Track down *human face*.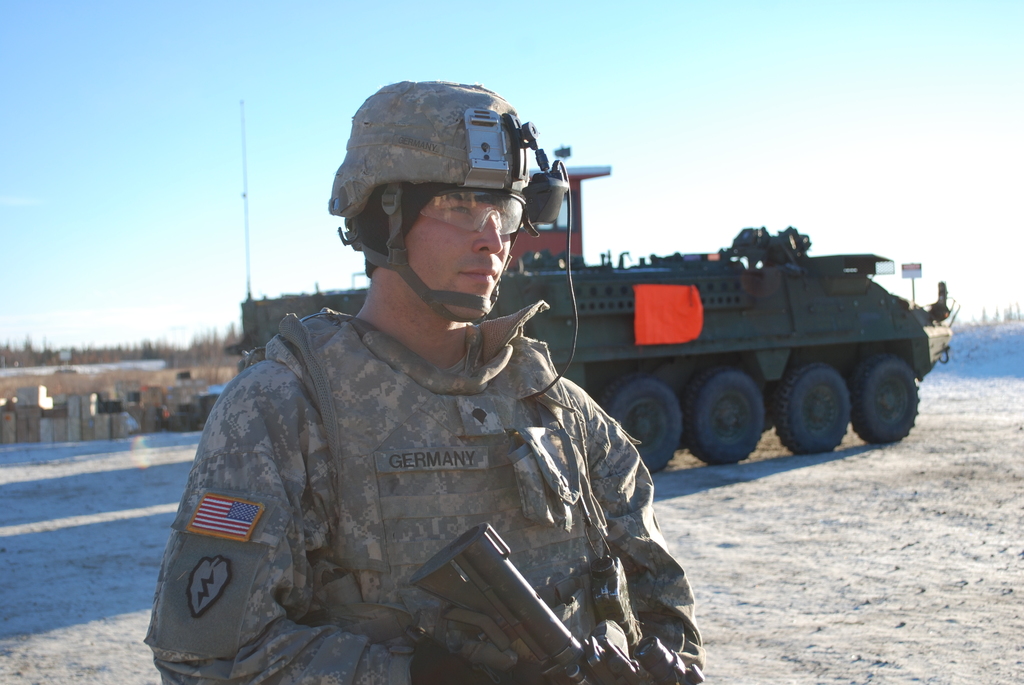
Tracked to [392,190,532,326].
